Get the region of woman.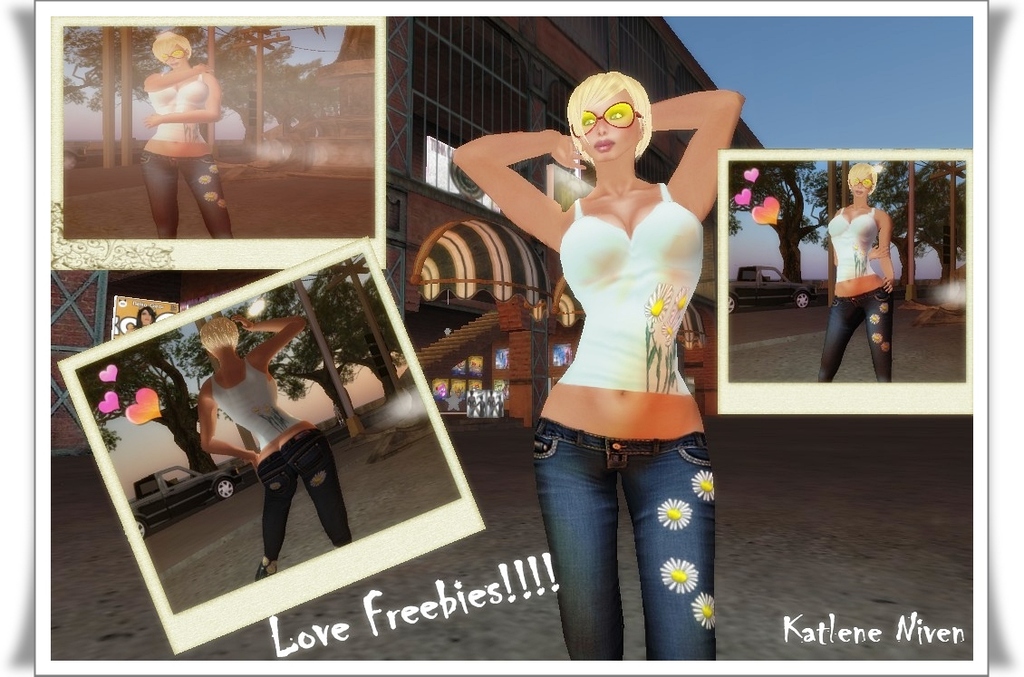
x1=199 y1=314 x2=353 y2=583.
